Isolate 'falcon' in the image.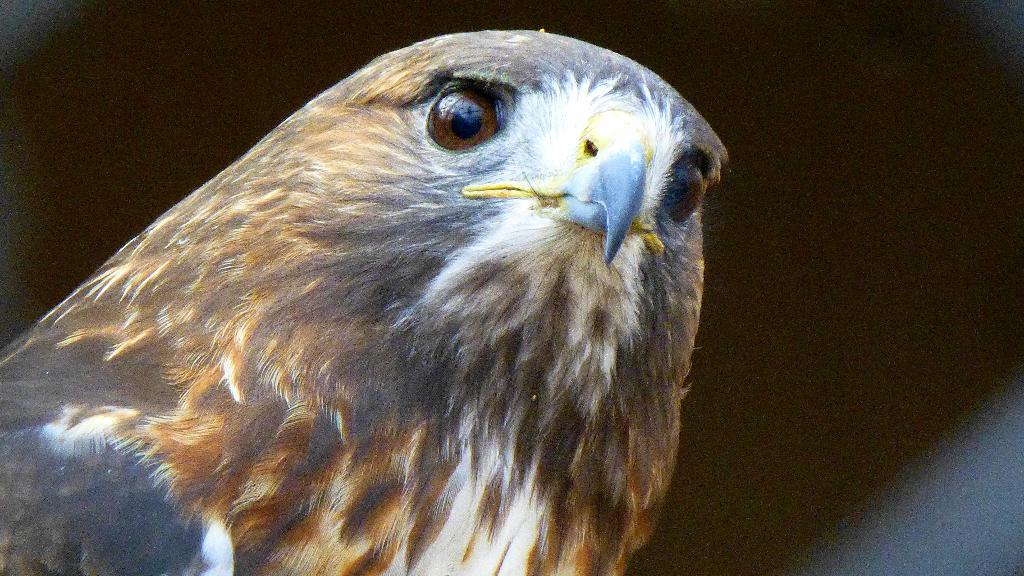
Isolated region: 0:21:735:575.
